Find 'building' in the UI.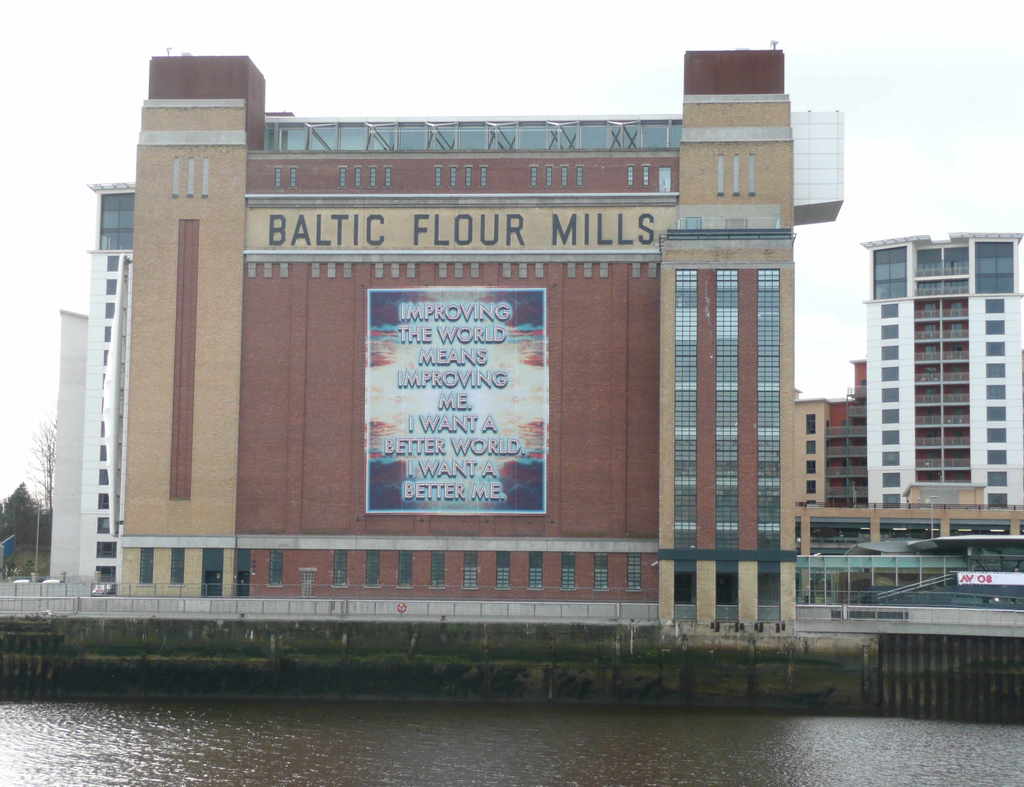
UI element at crop(45, 173, 134, 596).
